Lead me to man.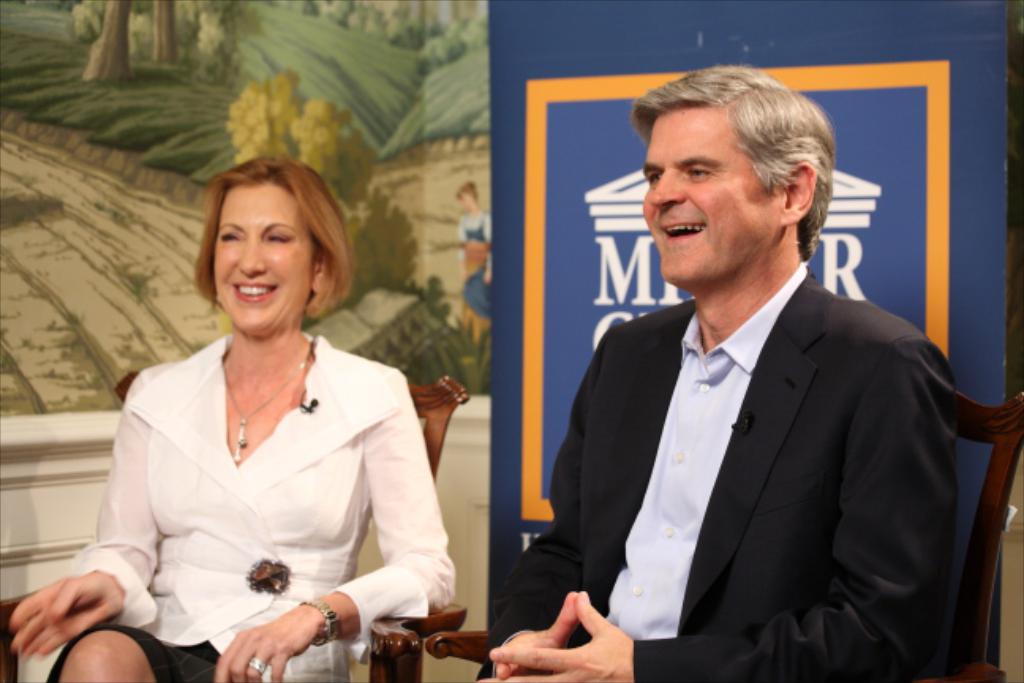
Lead to 525/90/978/664.
